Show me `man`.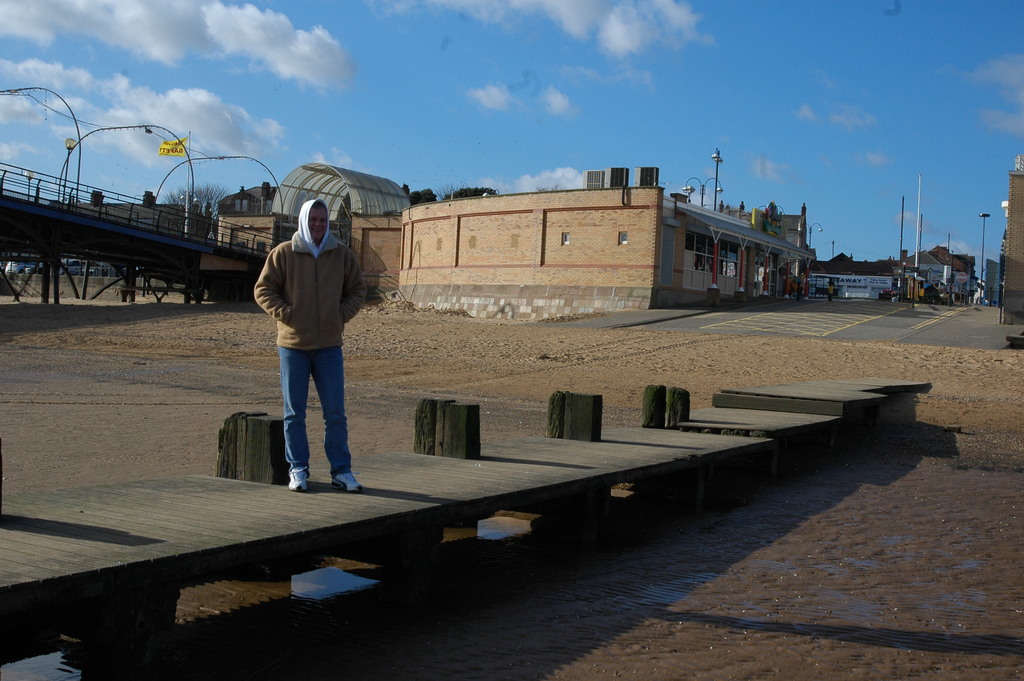
`man` is here: x1=248, y1=180, x2=372, y2=511.
